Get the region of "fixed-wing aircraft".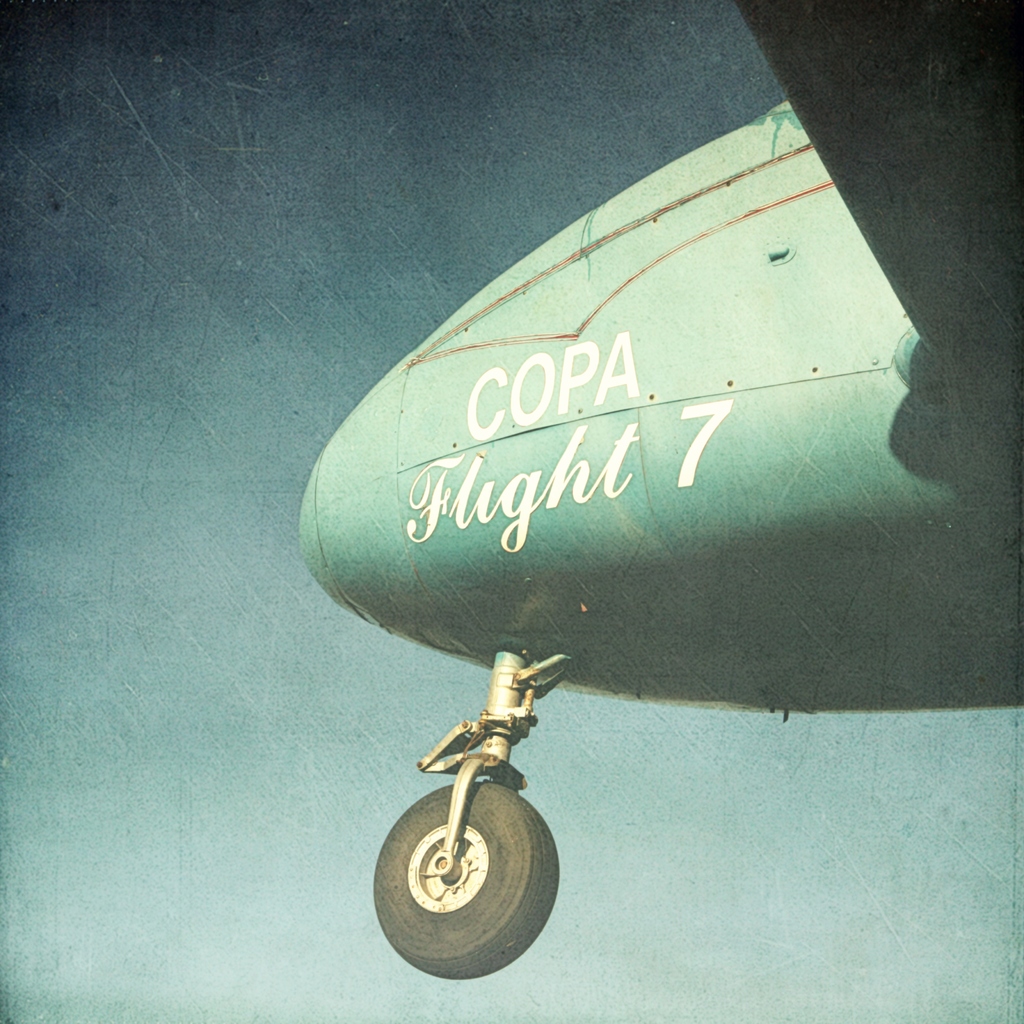
bbox=[286, 0, 1023, 974].
